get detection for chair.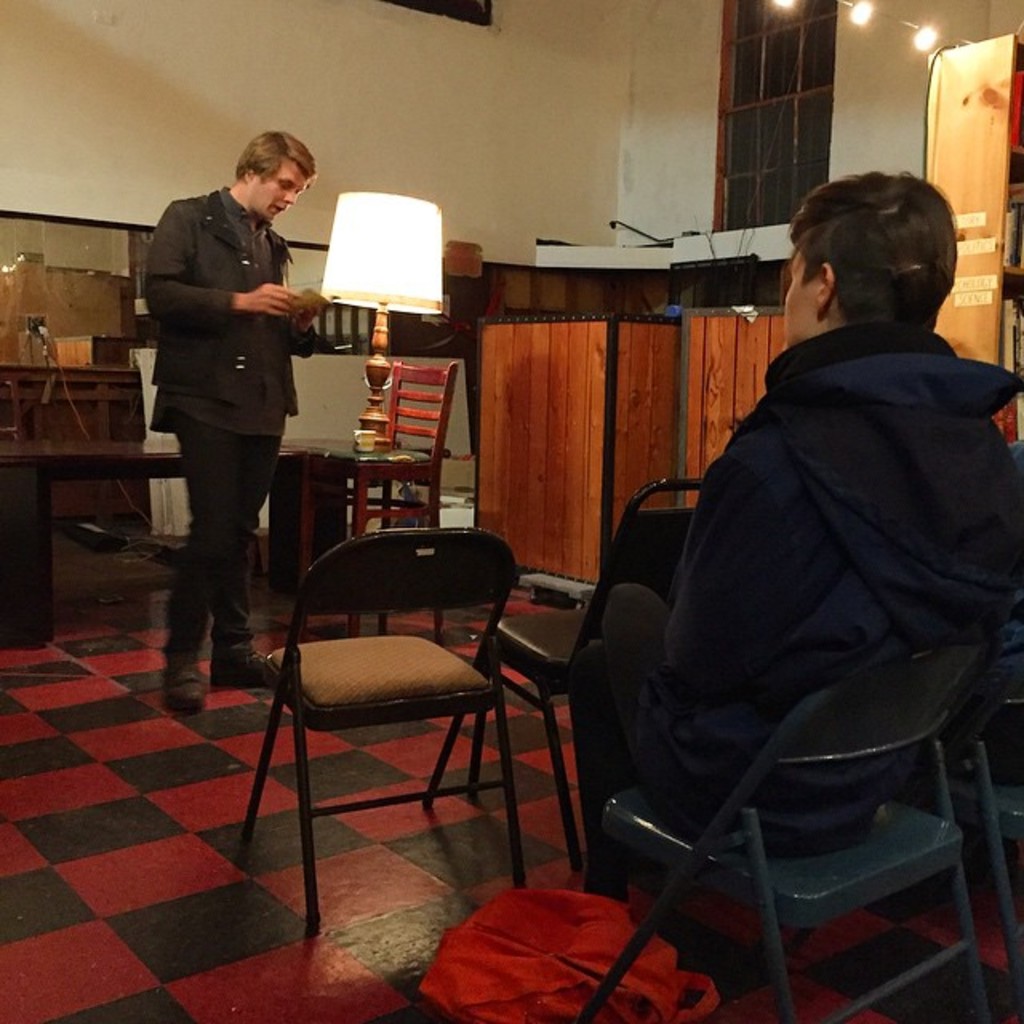
Detection: rect(298, 360, 459, 581).
